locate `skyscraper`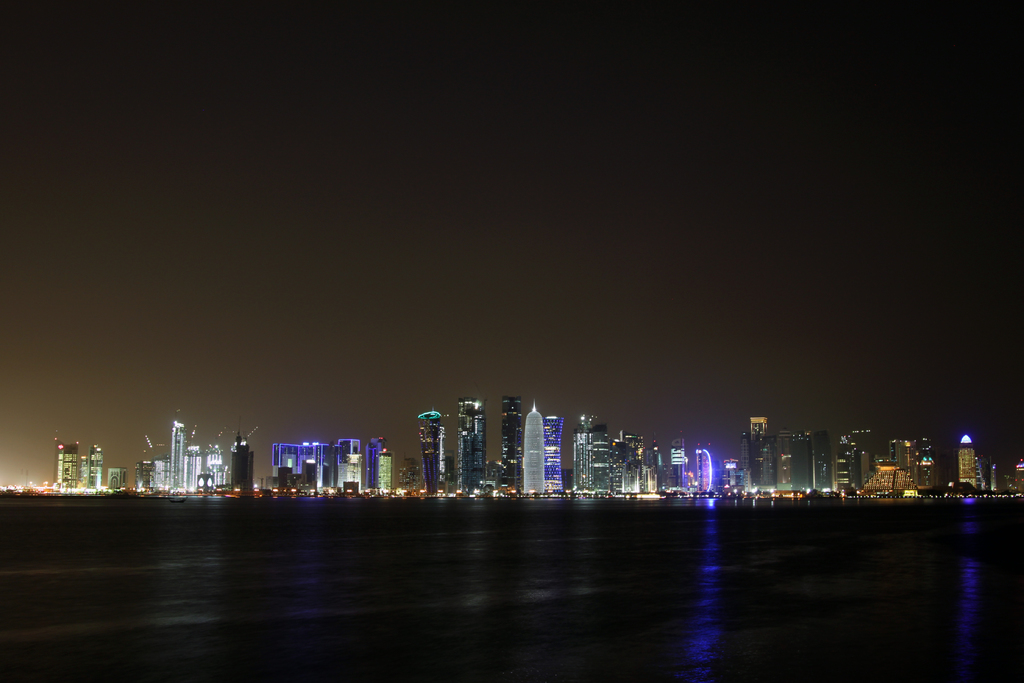
50:443:79:495
